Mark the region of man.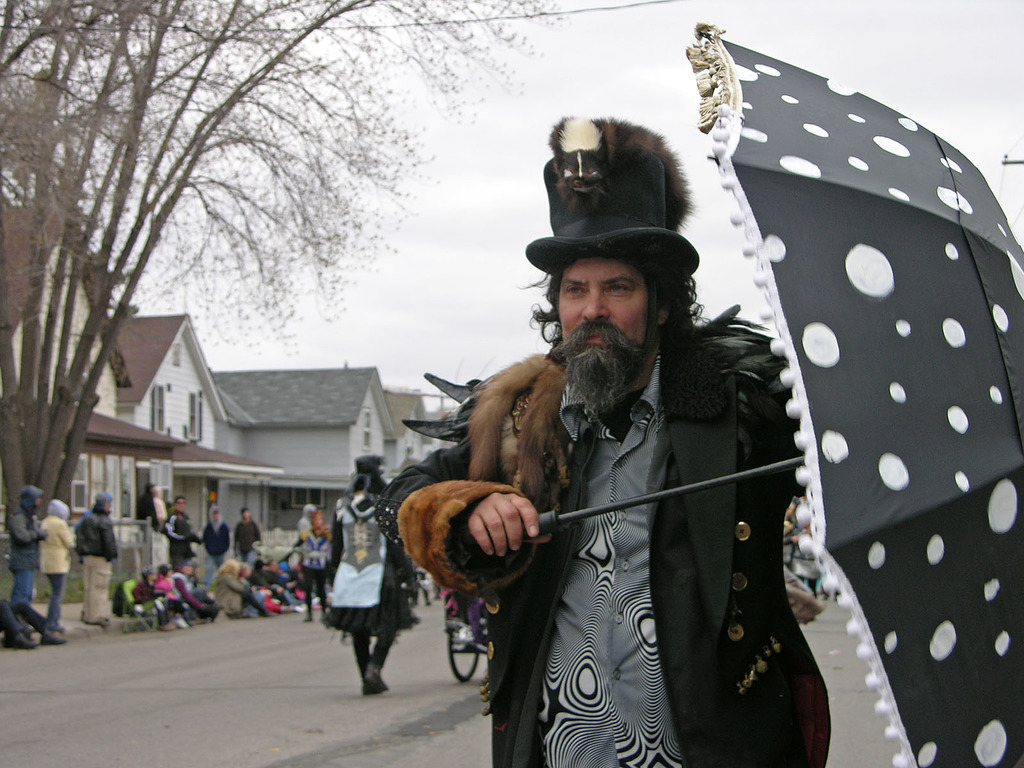
Region: detection(234, 504, 263, 550).
